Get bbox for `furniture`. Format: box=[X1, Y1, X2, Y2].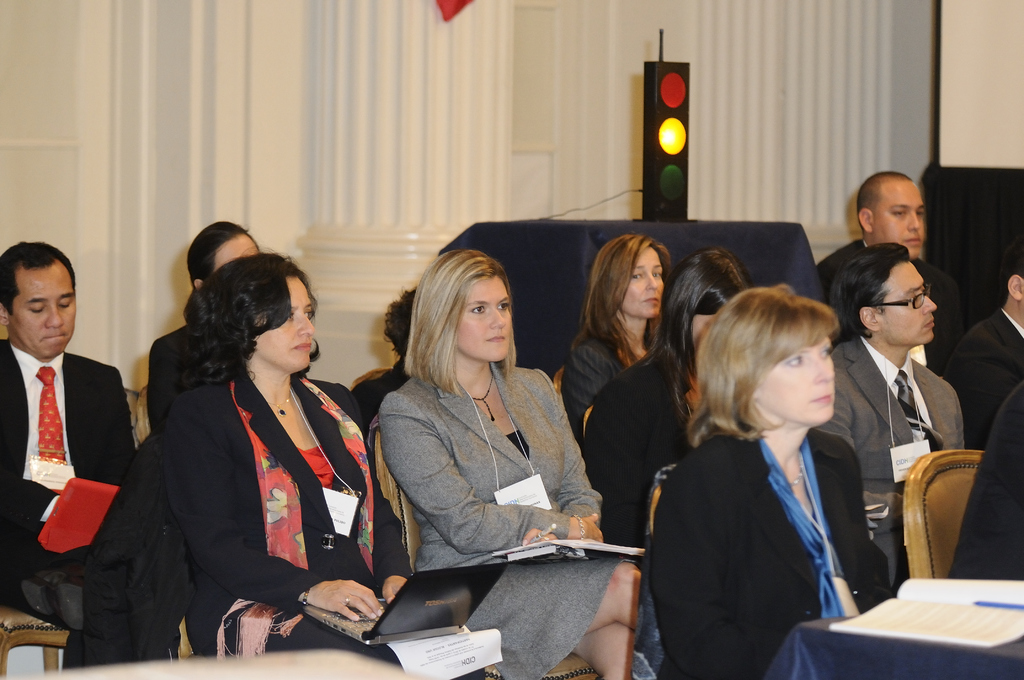
box=[138, 390, 150, 437].
